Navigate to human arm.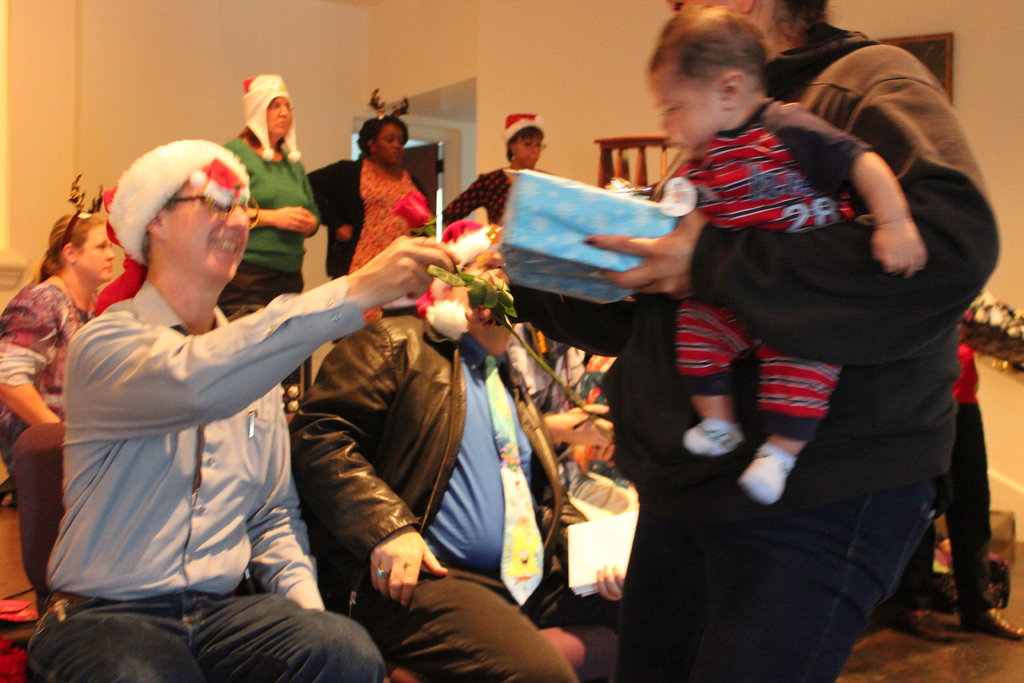
Navigation target: (75,238,461,434).
